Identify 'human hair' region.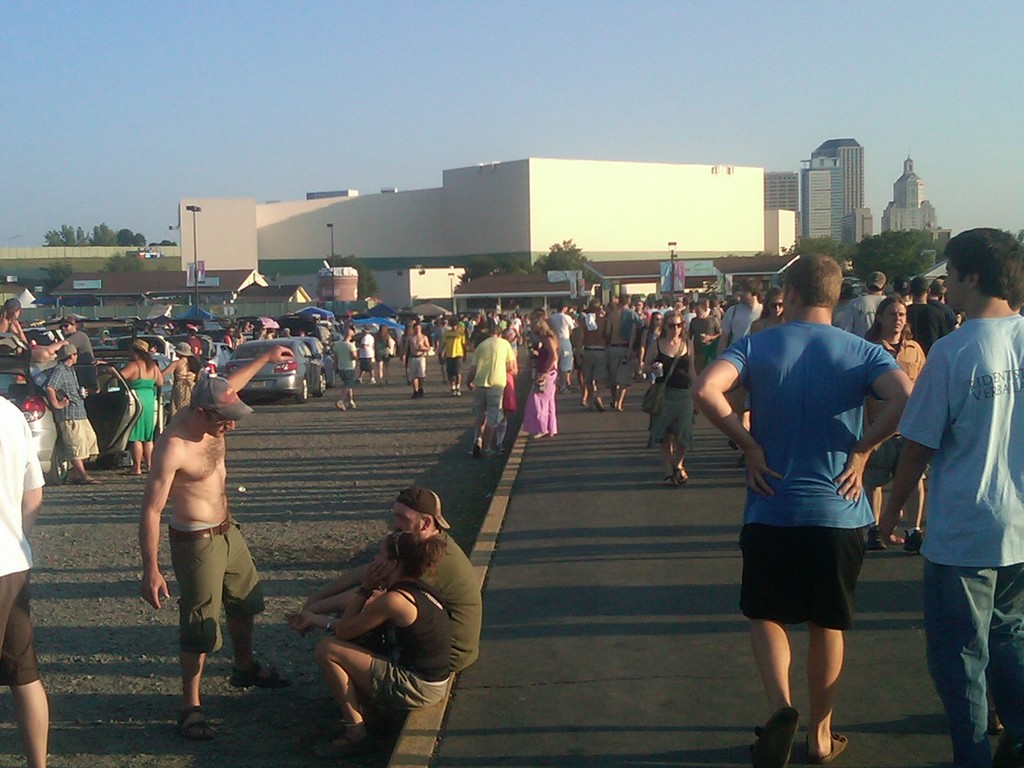
Region: pyautogui.locateOnScreen(531, 318, 553, 338).
